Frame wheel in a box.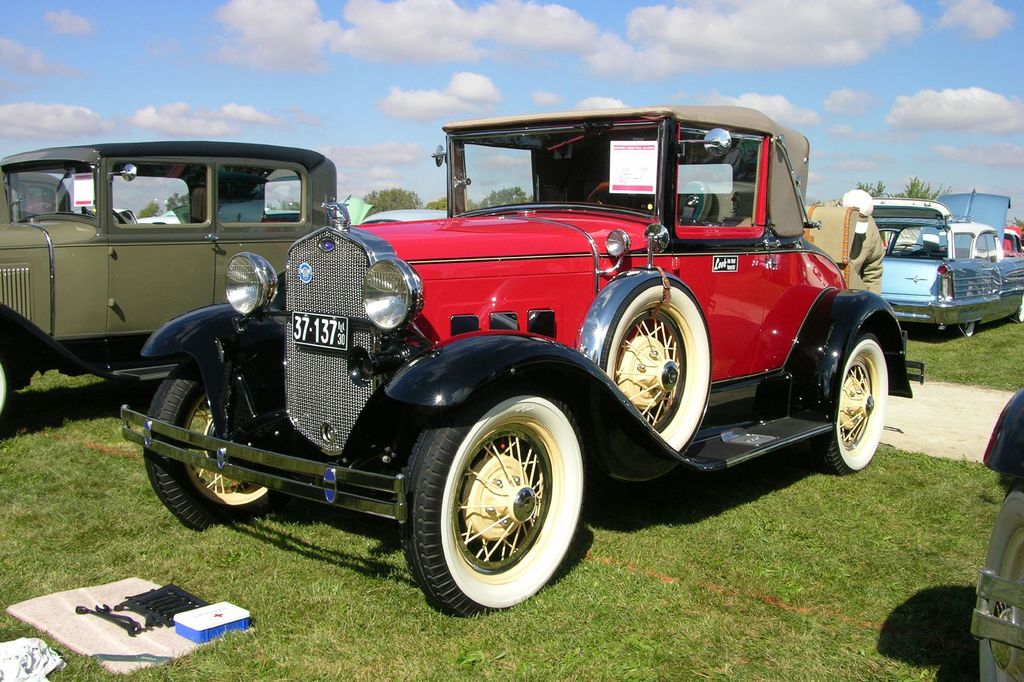
811,333,888,475.
